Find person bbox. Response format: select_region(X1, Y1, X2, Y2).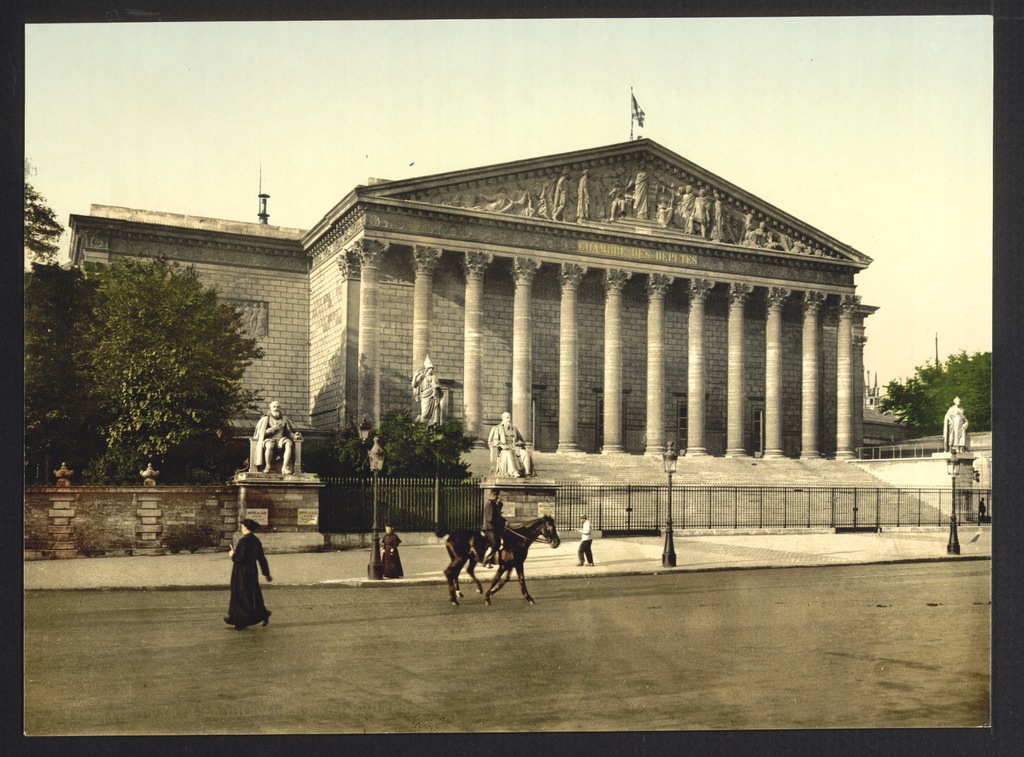
select_region(214, 517, 271, 640).
